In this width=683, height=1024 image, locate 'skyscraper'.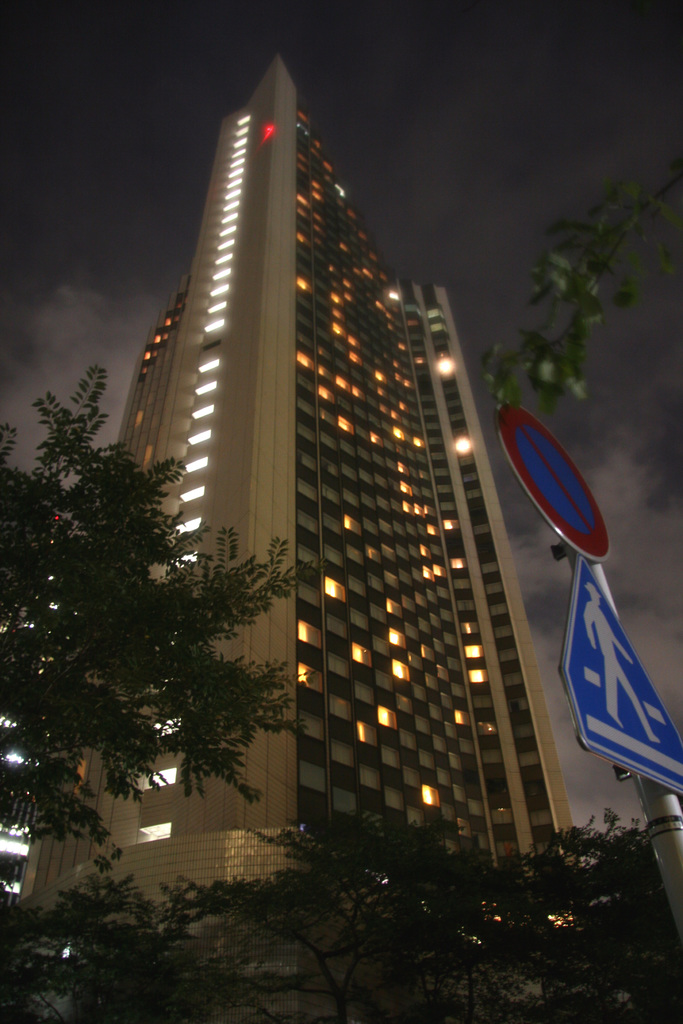
Bounding box: [72,72,614,898].
